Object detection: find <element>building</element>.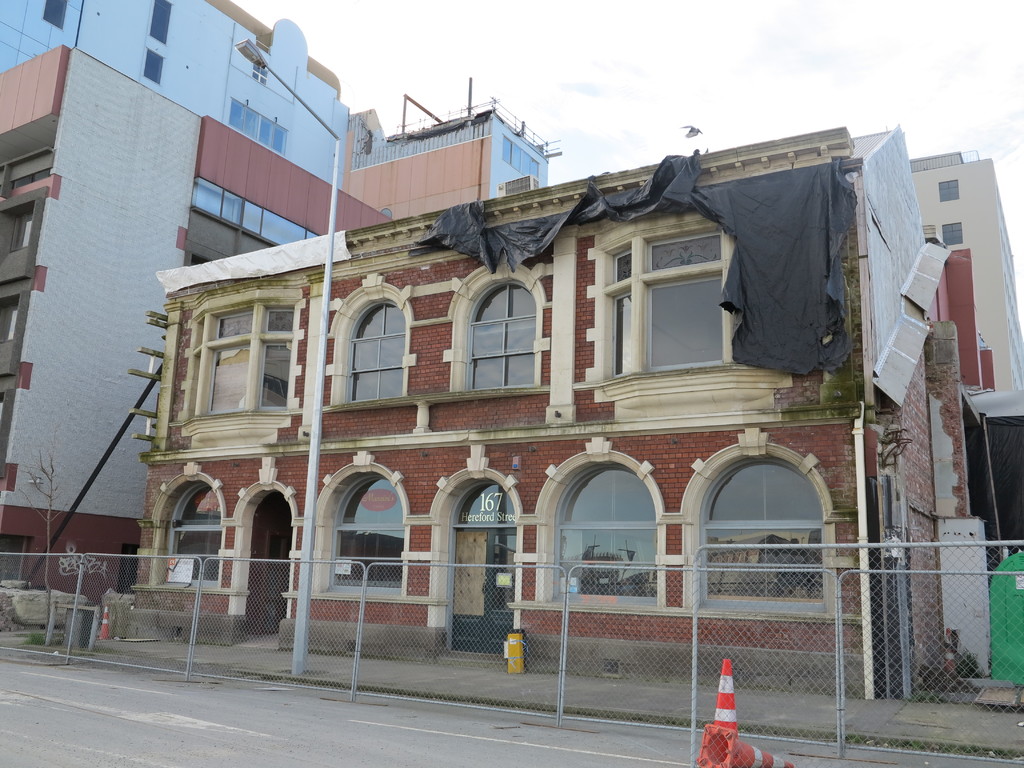
l=0, t=45, r=392, b=611.
